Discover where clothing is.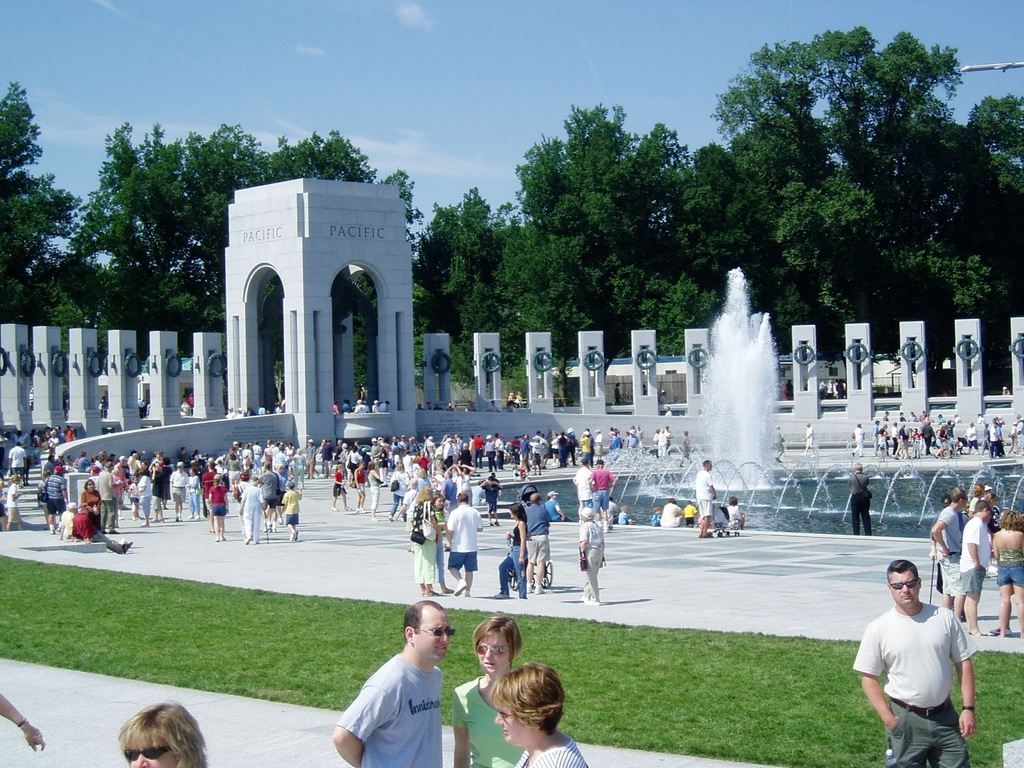
Discovered at rect(773, 431, 785, 451).
